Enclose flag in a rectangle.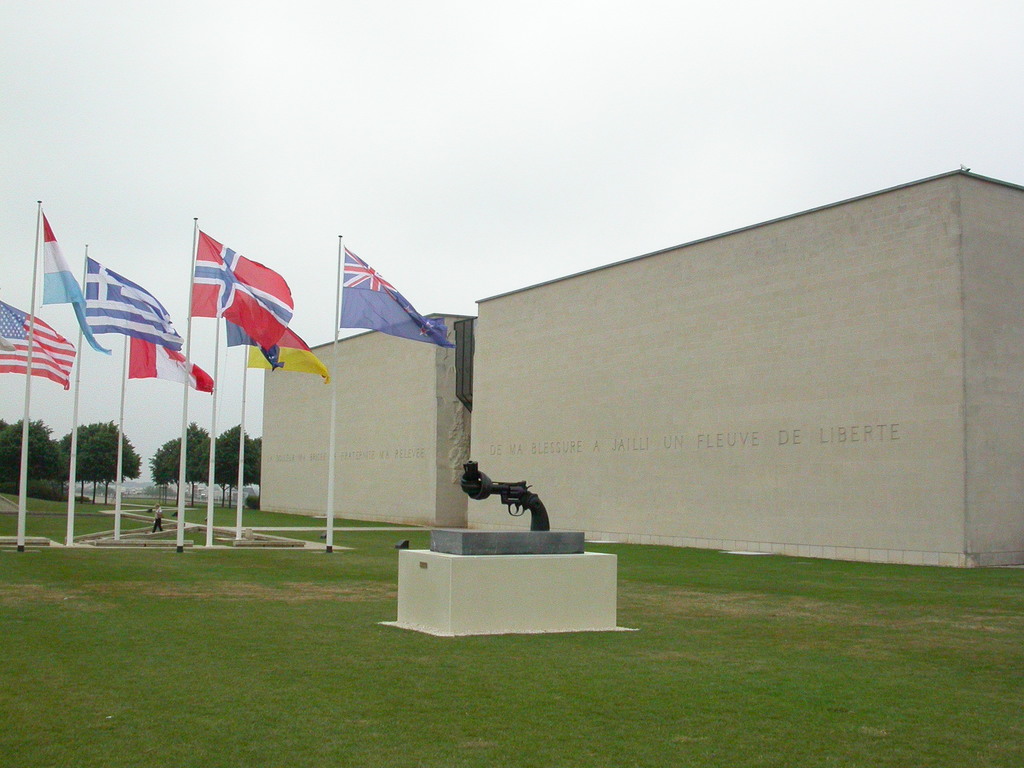
[122, 309, 214, 394].
